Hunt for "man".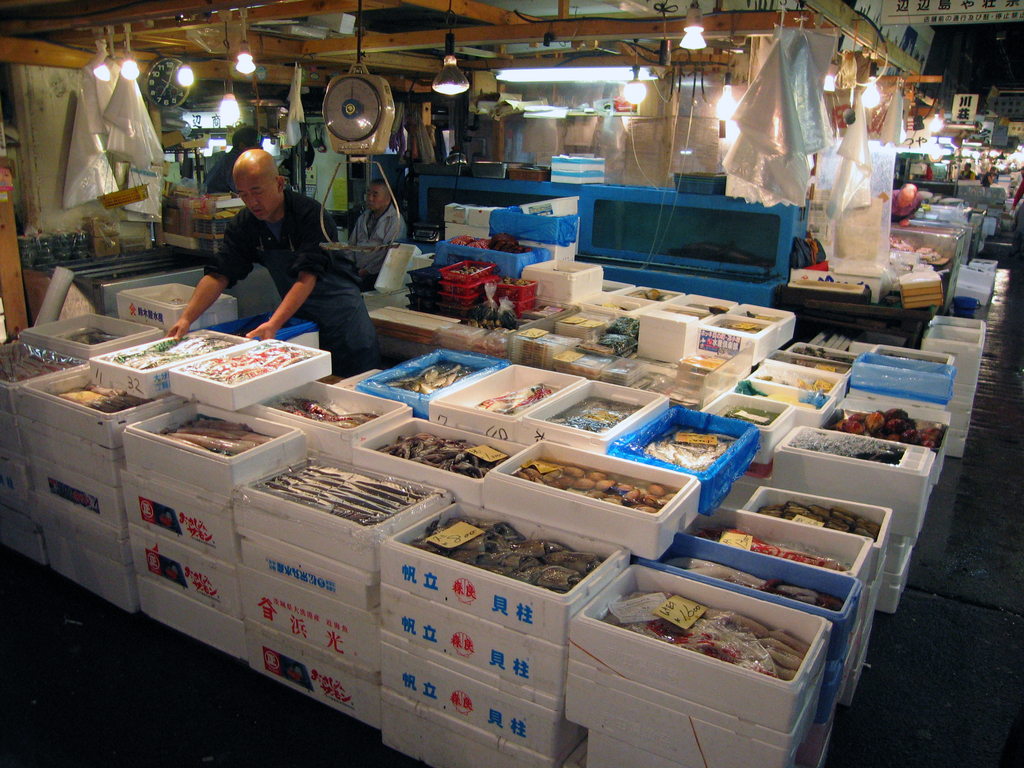
Hunted down at 346, 180, 414, 287.
